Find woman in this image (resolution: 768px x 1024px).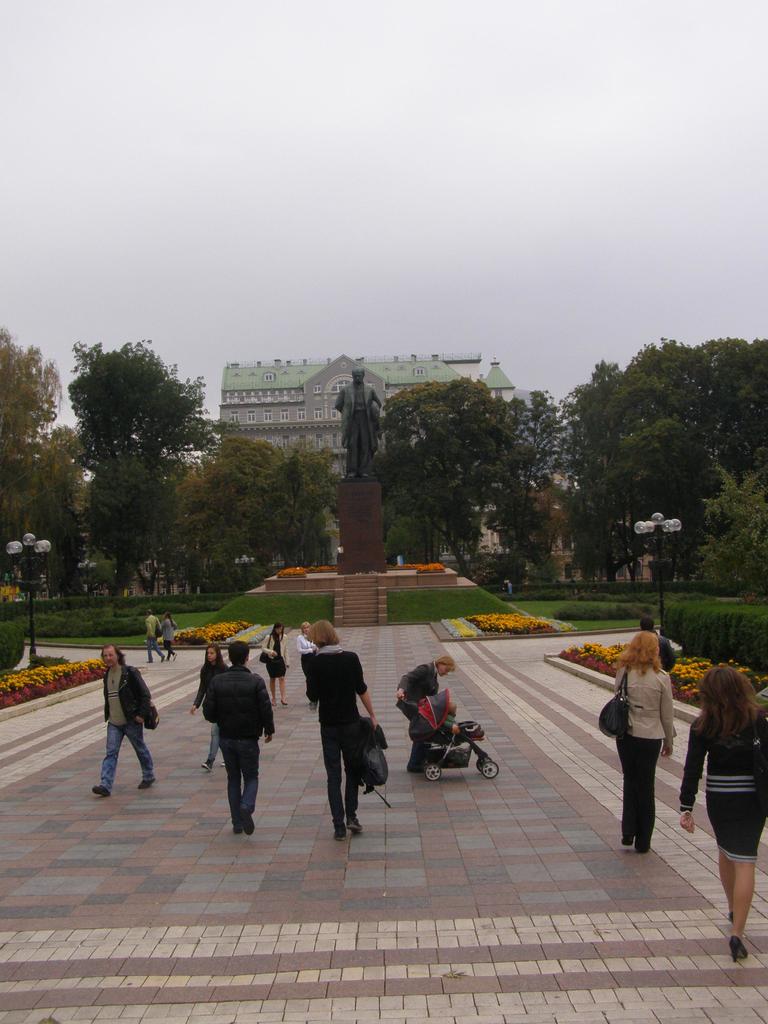
[x1=204, y1=643, x2=275, y2=836].
